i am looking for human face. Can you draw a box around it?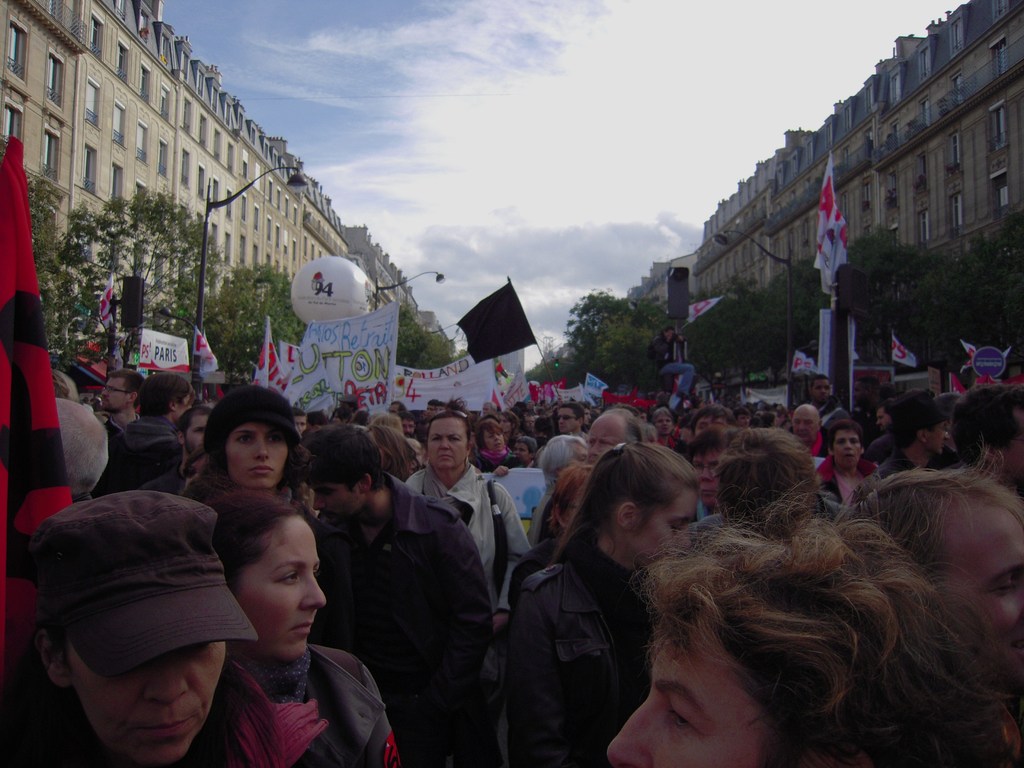
Sure, the bounding box is x1=1002 y1=405 x2=1023 y2=476.
